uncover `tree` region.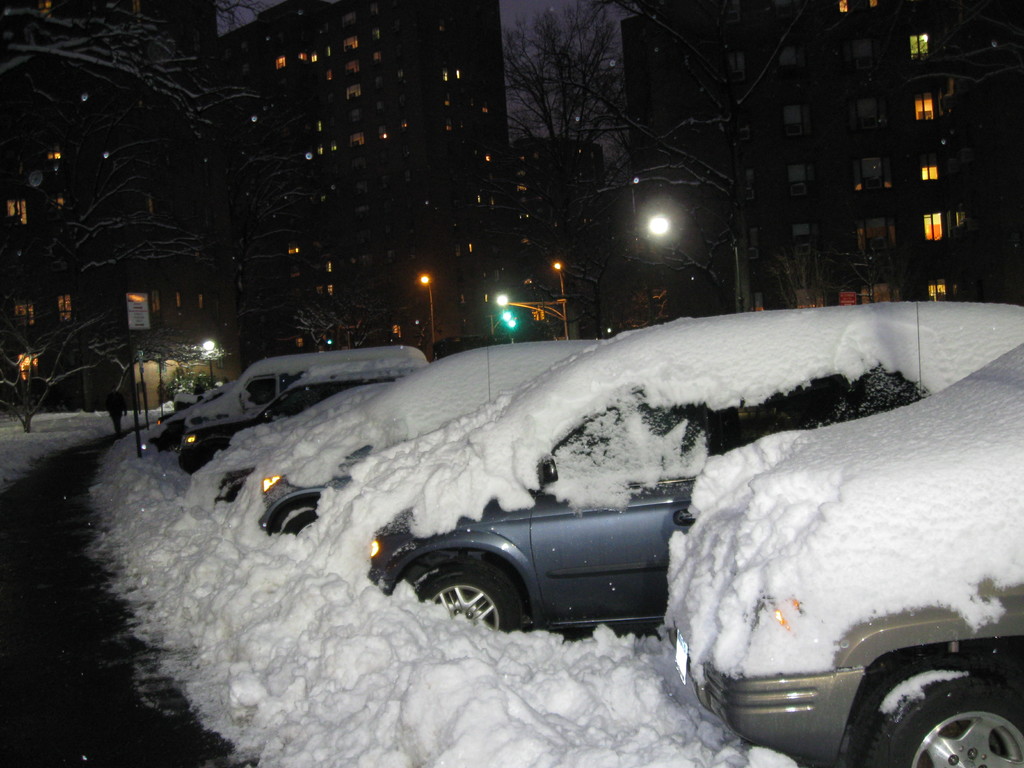
Uncovered: [90,273,231,424].
